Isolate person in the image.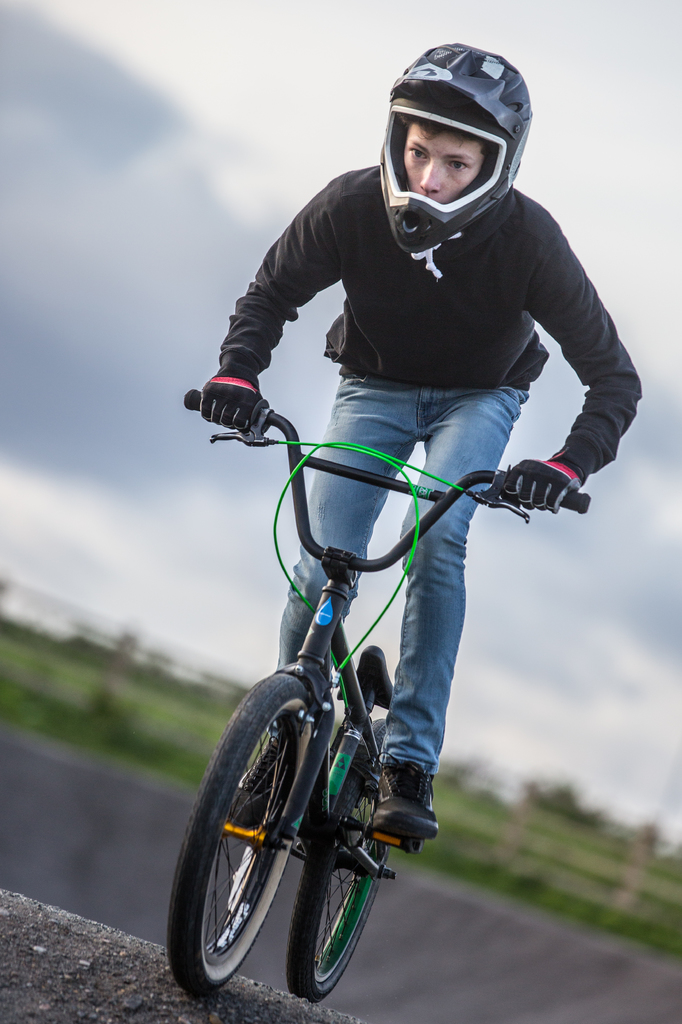
Isolated region: [172,50,576,1011].
